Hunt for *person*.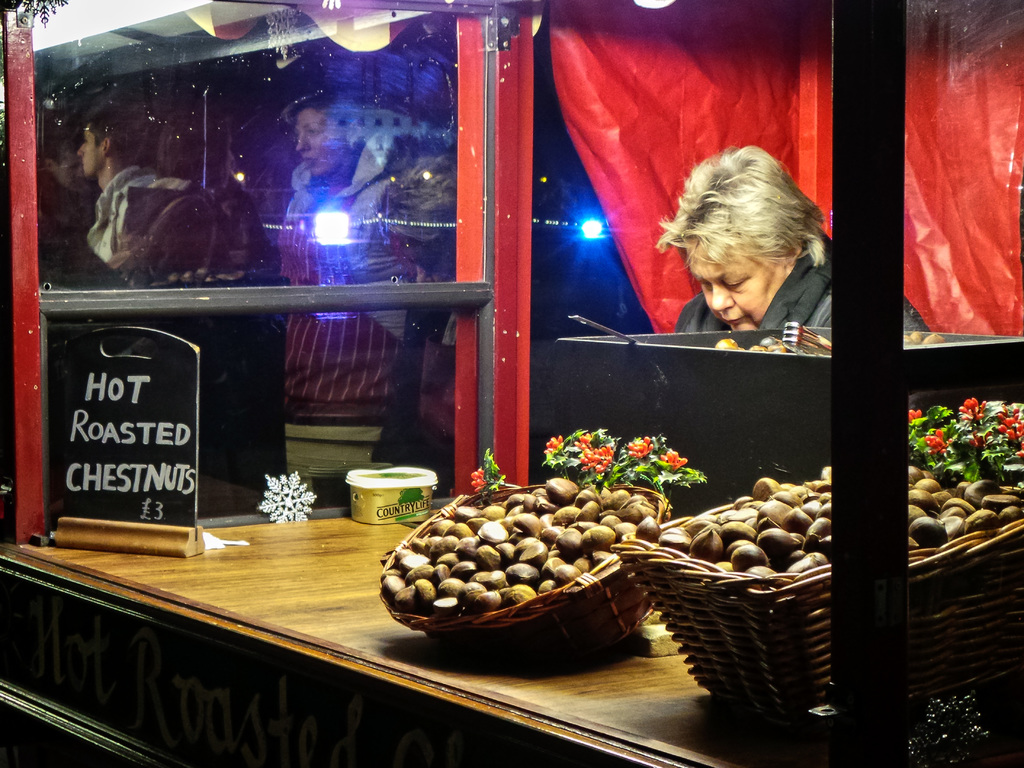
Hunted down at [108, 101, 282, 275].
